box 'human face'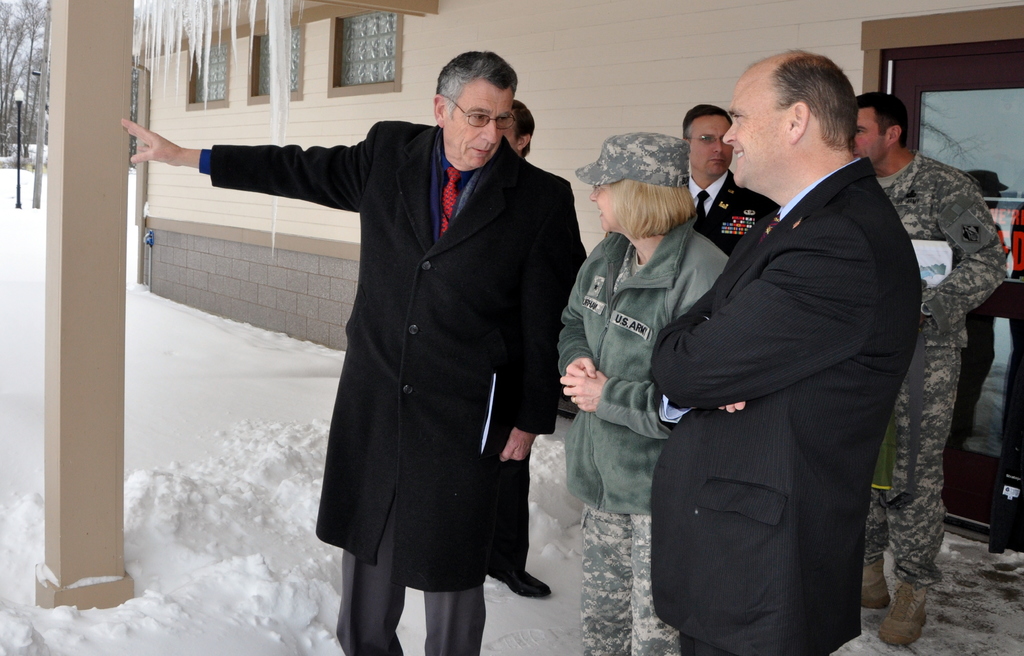
locate(851, 108, 893, 163)
